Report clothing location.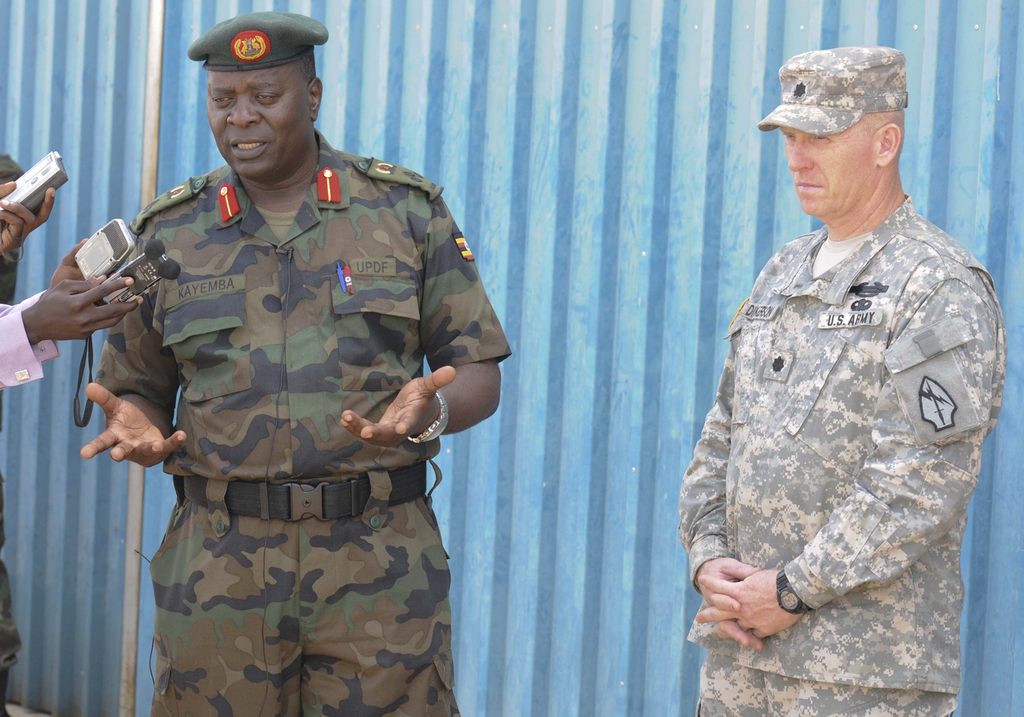
Report: {"left": 675, "top": 193, "right": 1006, "bottom": 716}.
